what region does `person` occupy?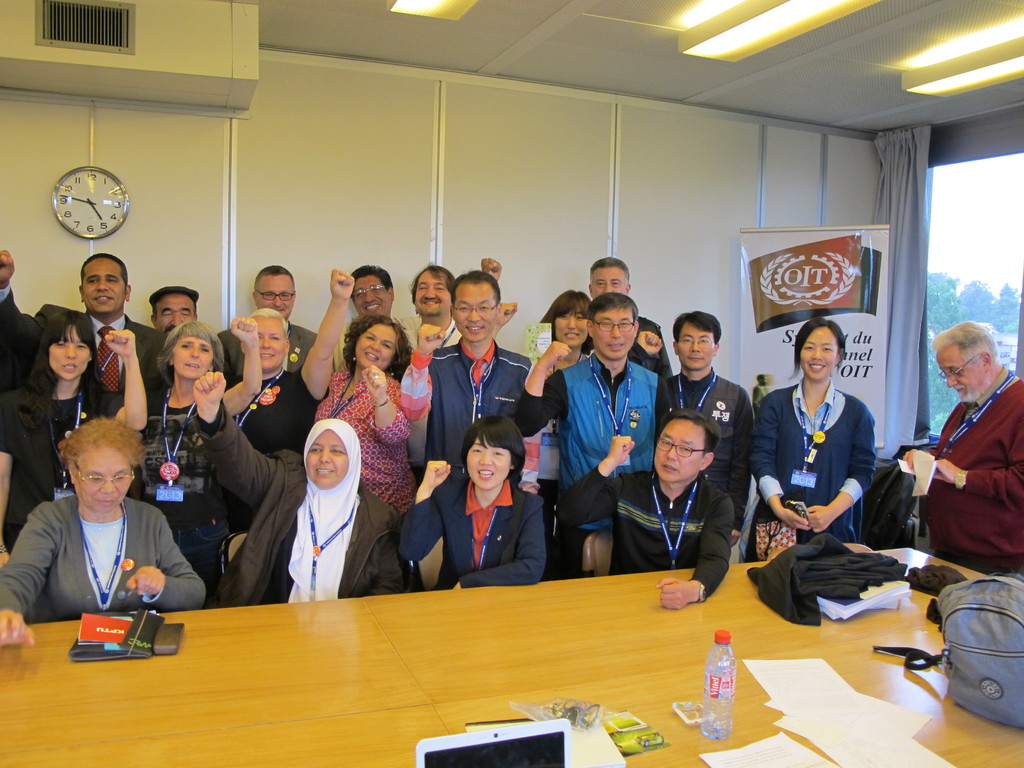
box(0, 254, 164, 395).
